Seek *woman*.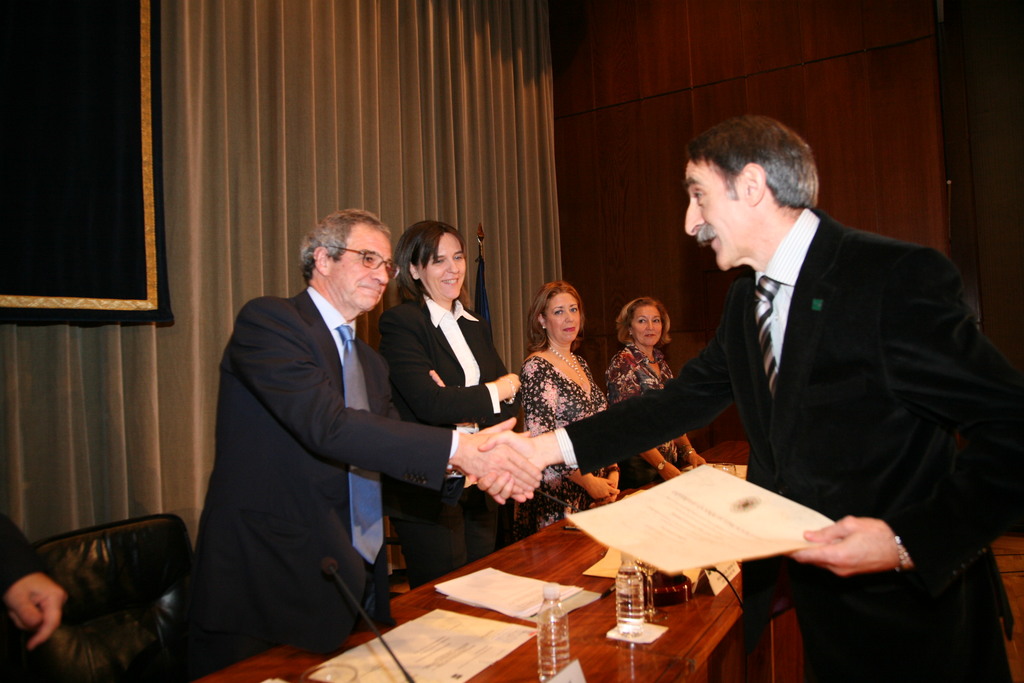
region(514, 279, 622, 530).
